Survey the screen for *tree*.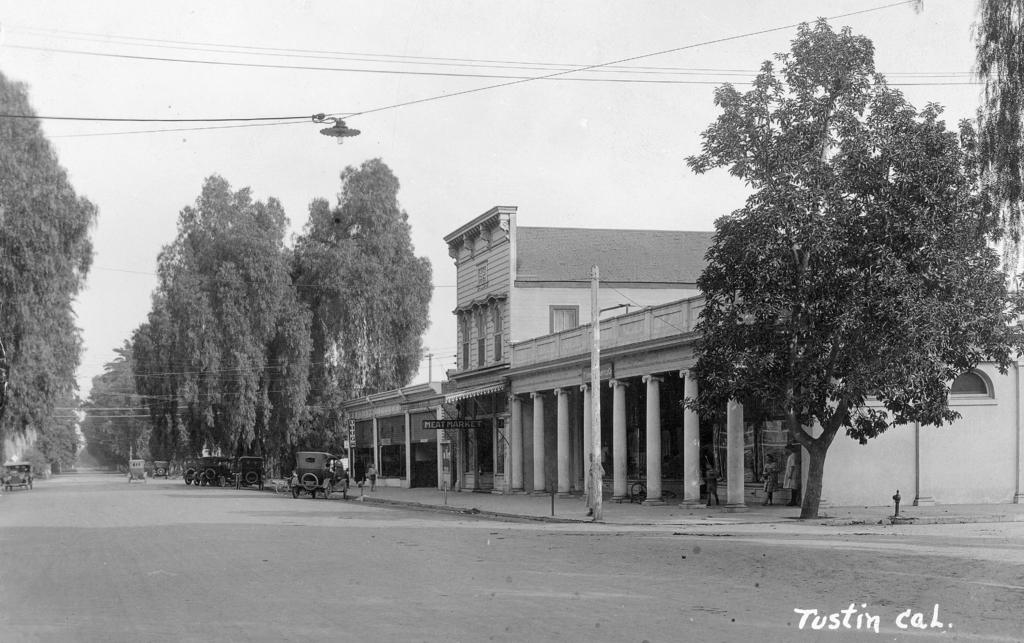
Survey found: [956, 0, 1023, 266].
